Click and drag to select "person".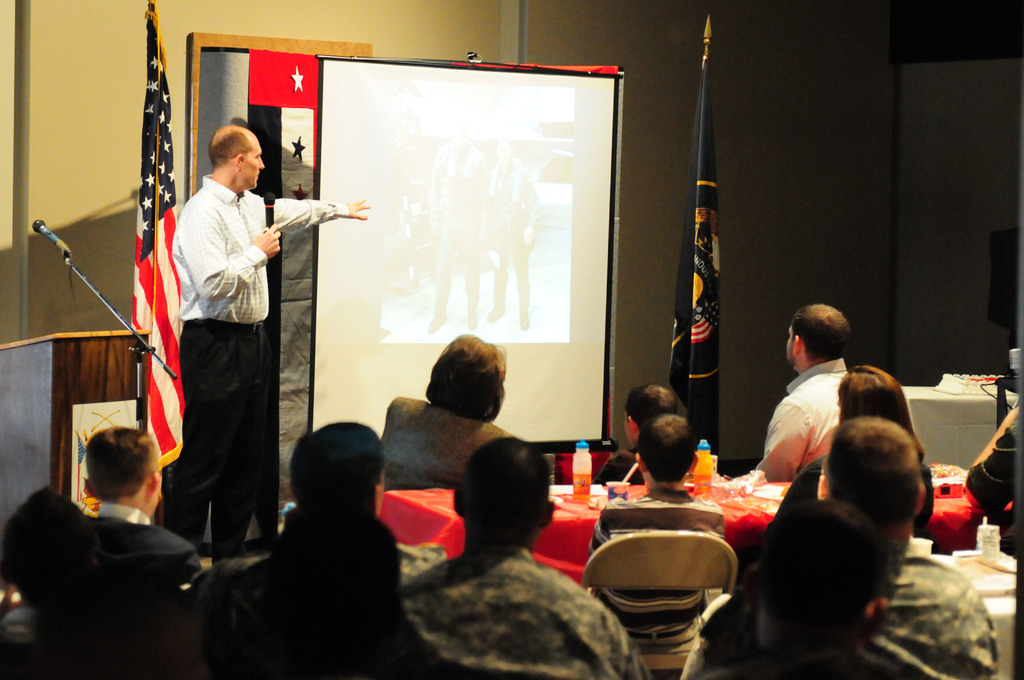
Selection: 489,142,544,335.
